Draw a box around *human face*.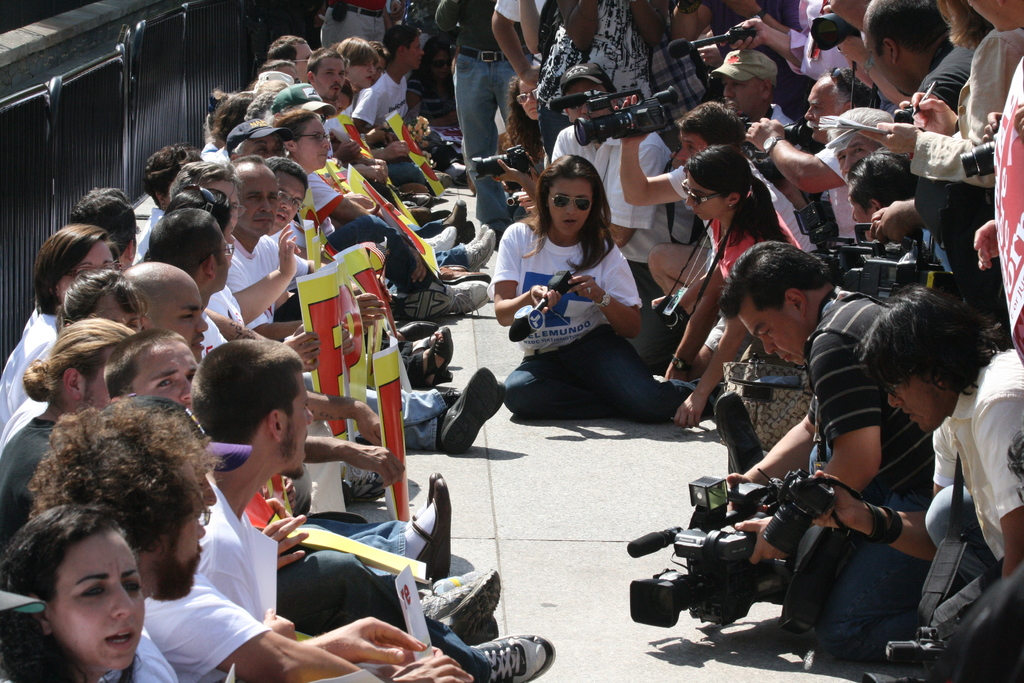
x1=847 y1=181 x2=874 y2=242.
